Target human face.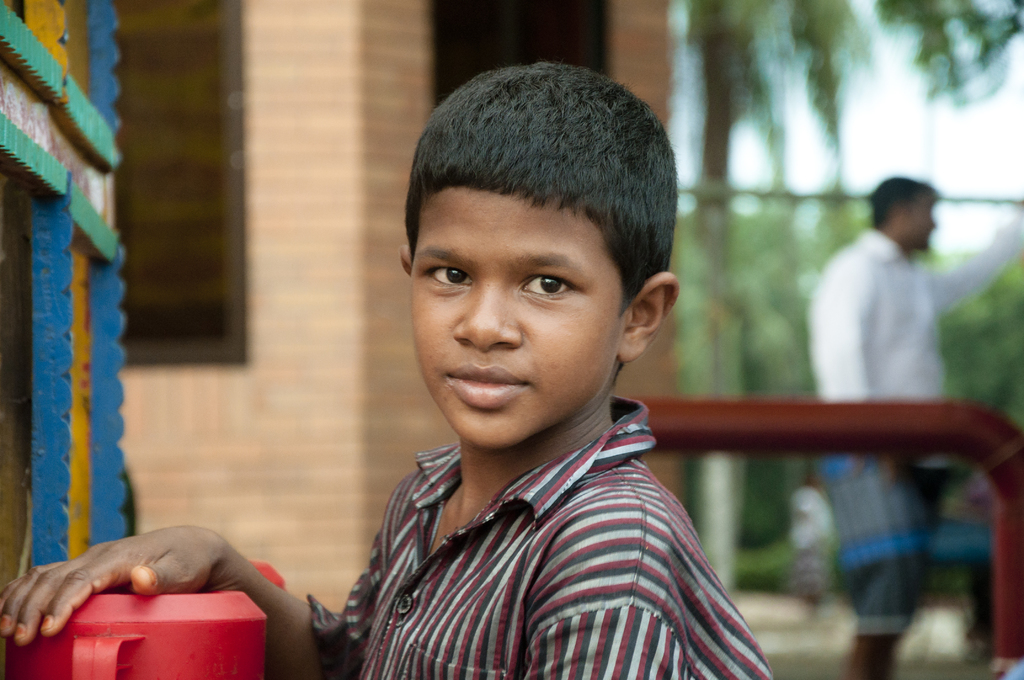
Target region: 409 187 619 449.
